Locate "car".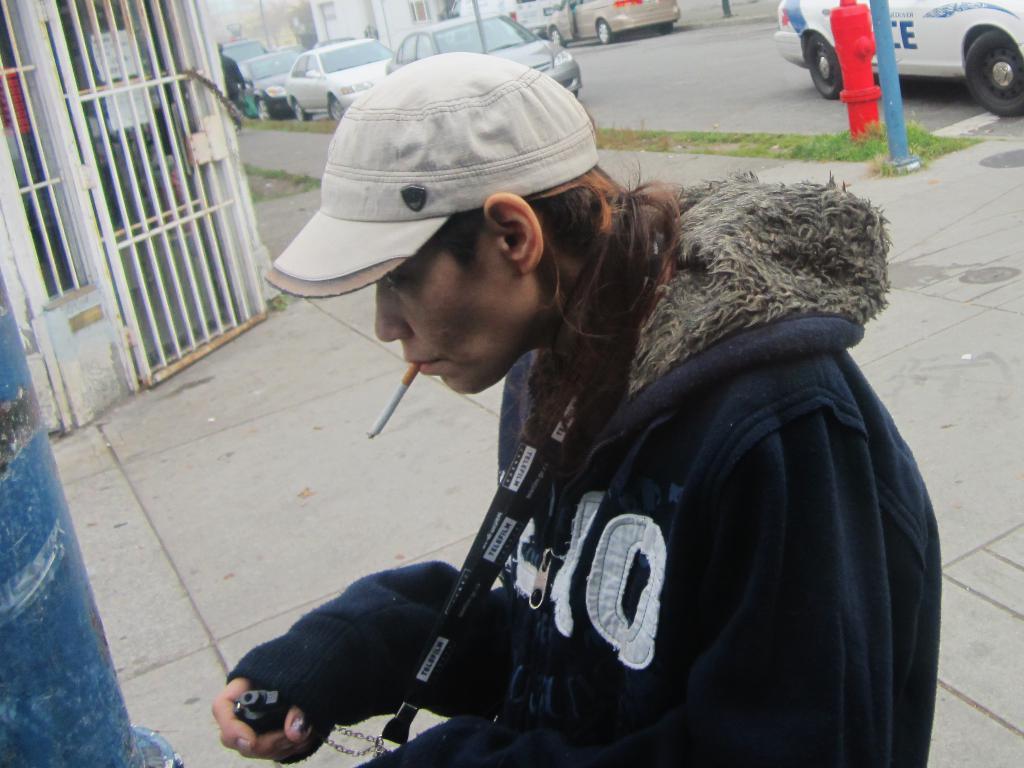
Bounding box: x1=775 y1=0 x2=1023 y2=114.
